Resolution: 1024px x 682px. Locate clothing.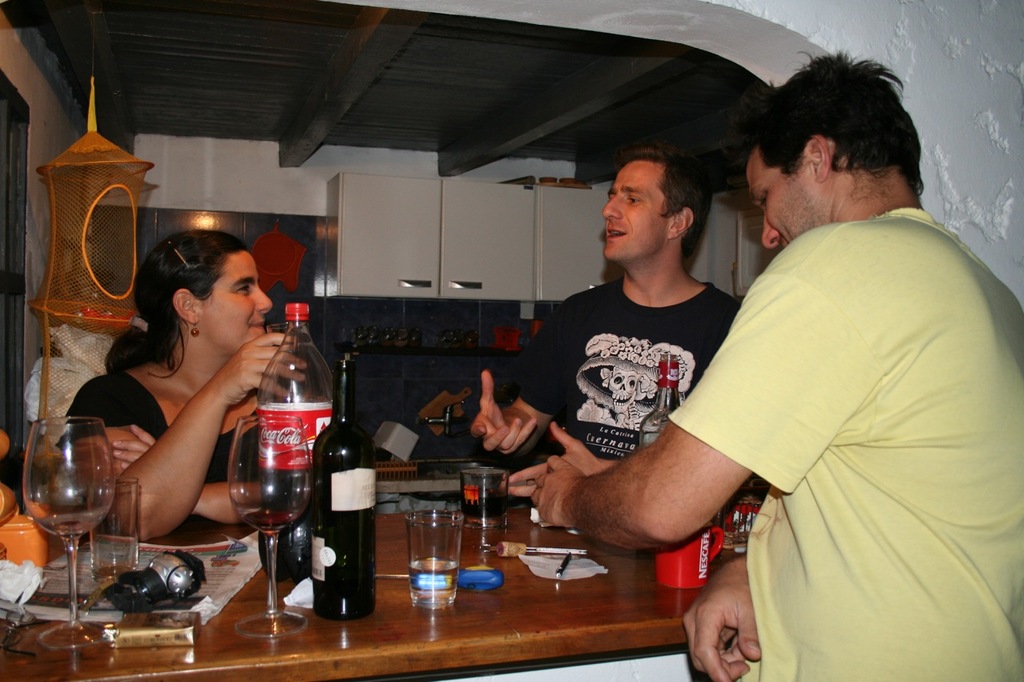
69, 370, 258, 522.
